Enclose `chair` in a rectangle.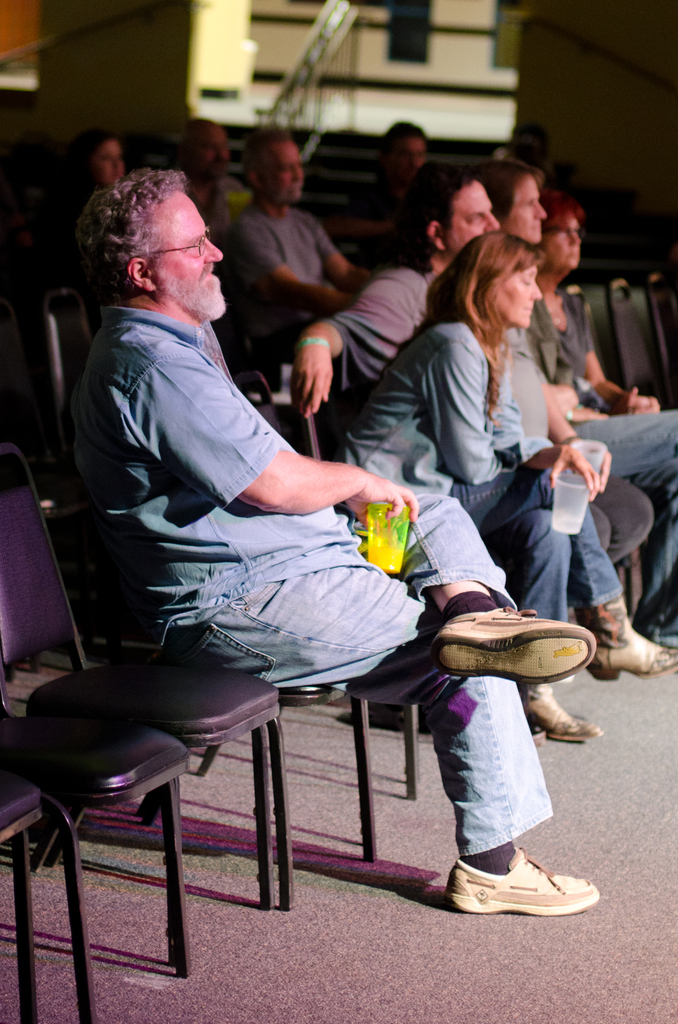
x1=298, y1=367, x2=434, y2=848.
